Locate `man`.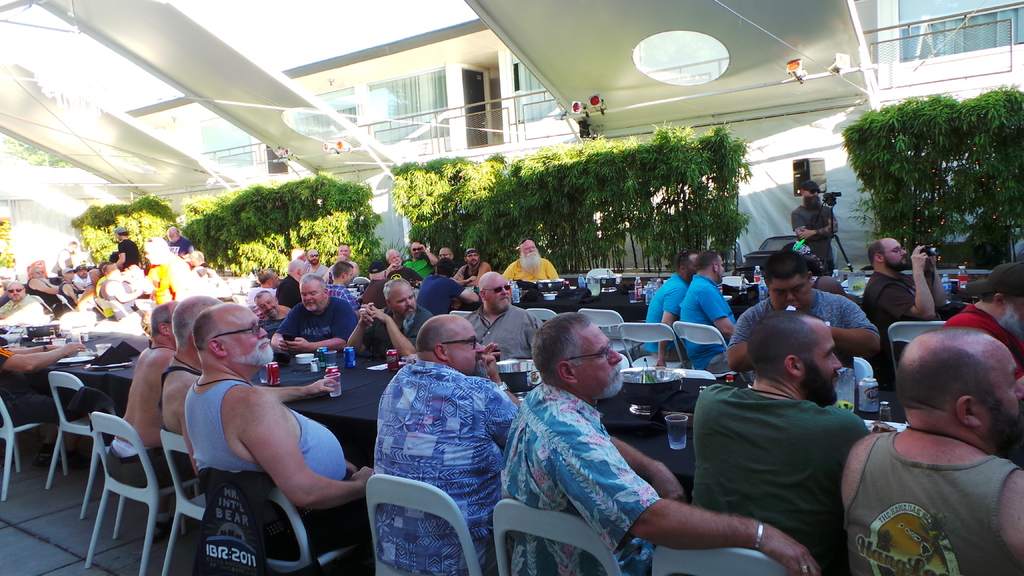
Bounding box: region(330, 241, 359, 275).
